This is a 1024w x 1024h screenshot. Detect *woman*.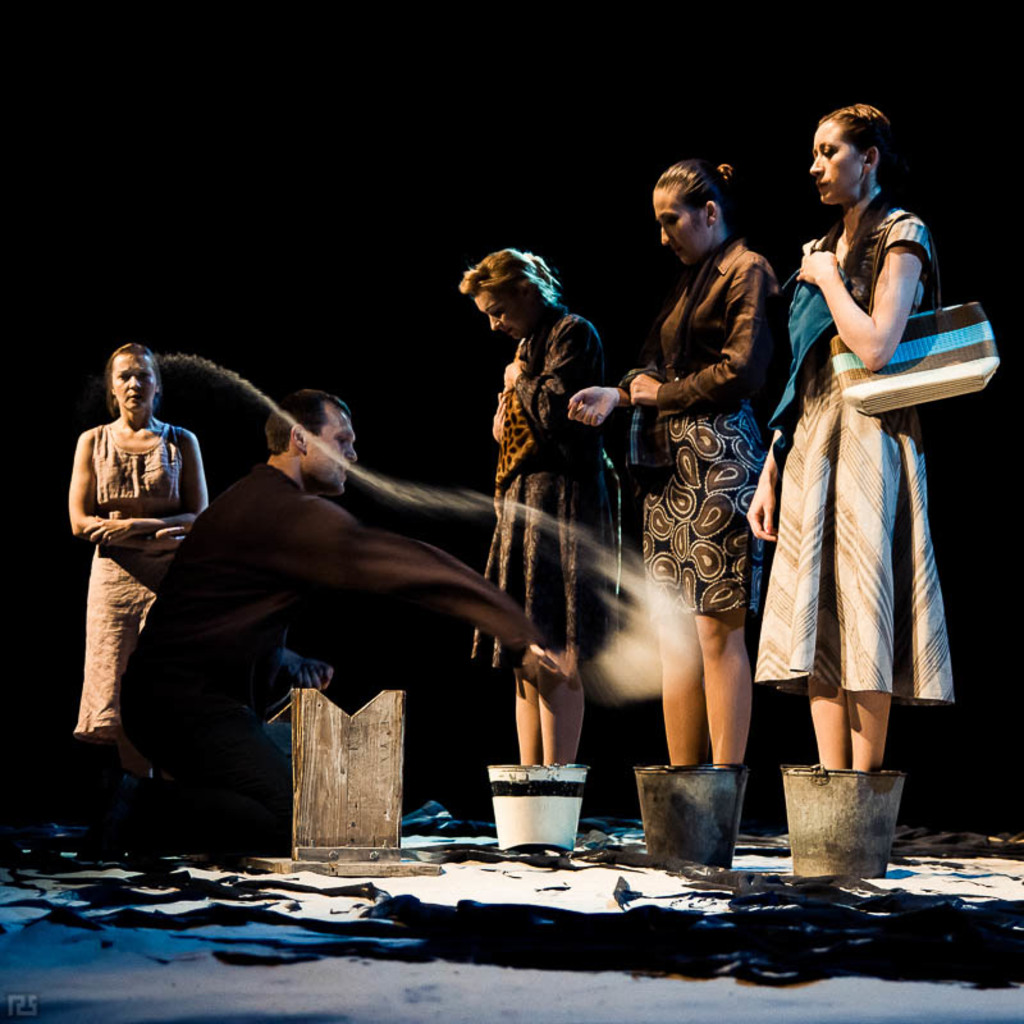
crop(753, 104, 972, 847).
